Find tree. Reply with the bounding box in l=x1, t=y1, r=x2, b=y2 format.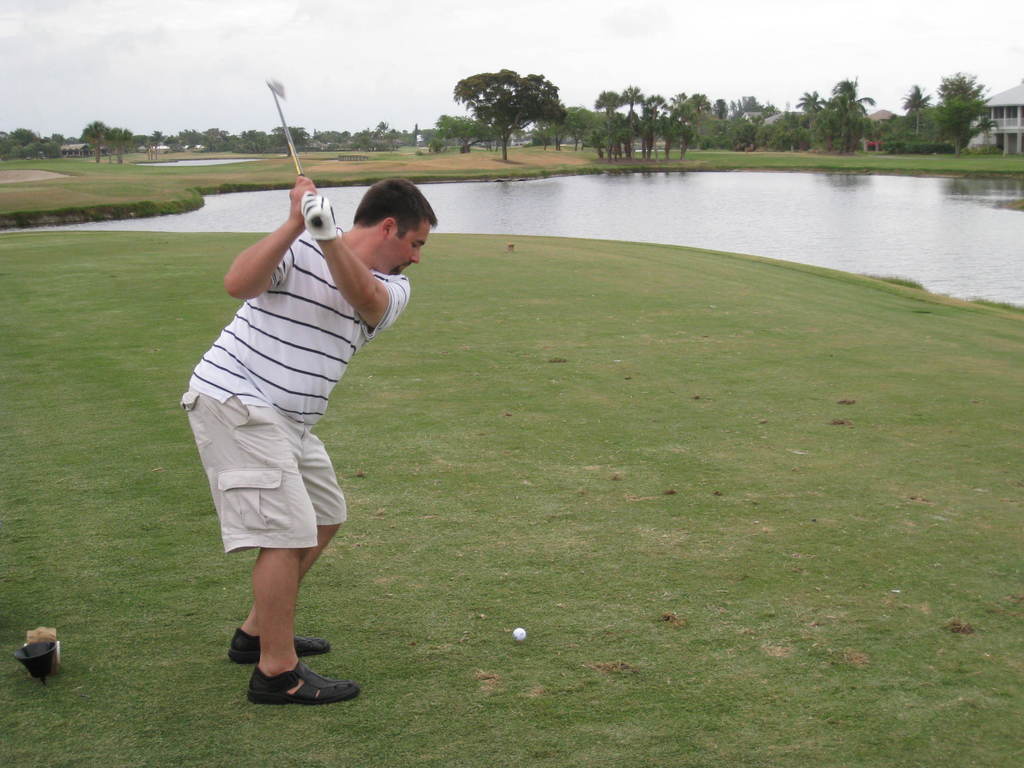
l=914, t=54, r=1005, b=131.
